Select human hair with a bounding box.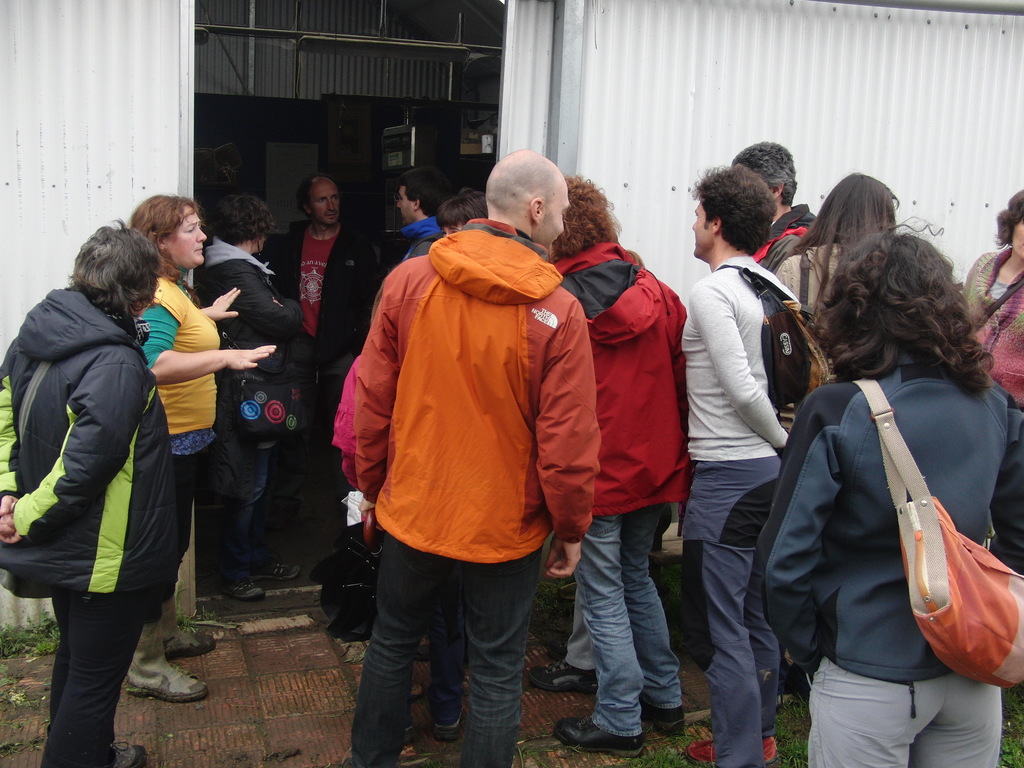
Rect(65, 220, 145, 332).
